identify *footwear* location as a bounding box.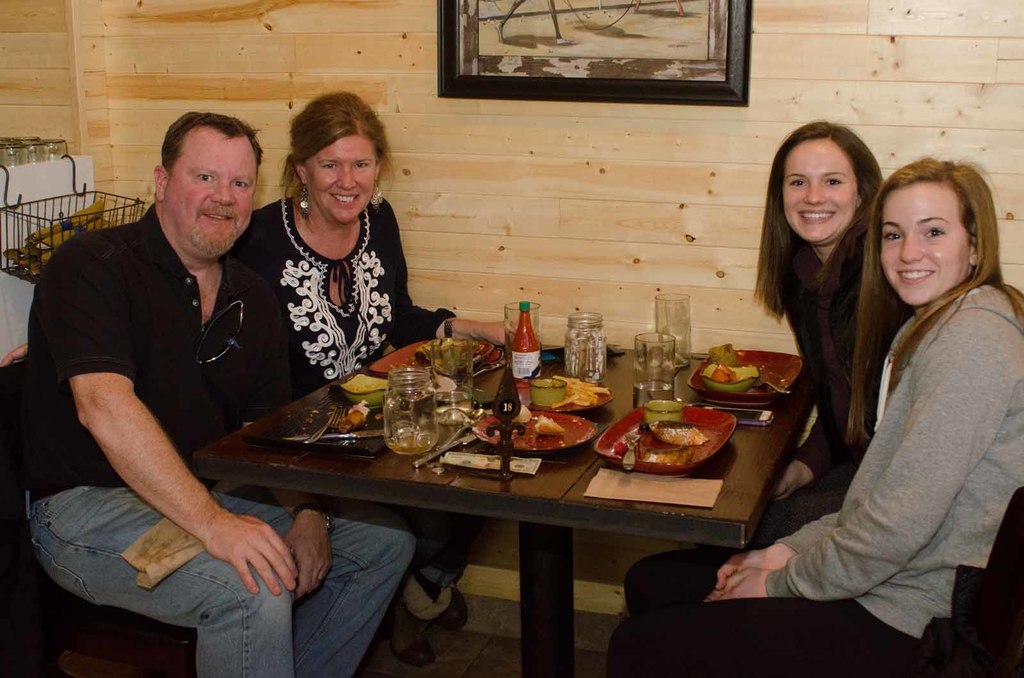
390,617,435,667.
